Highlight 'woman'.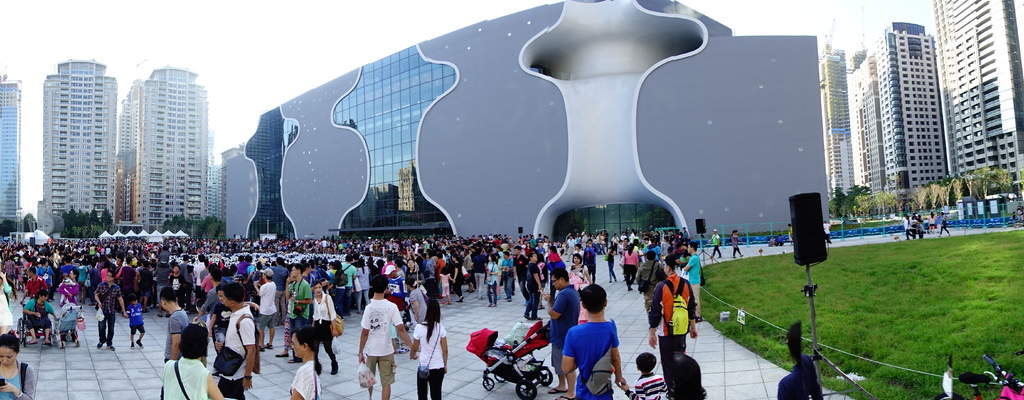
Highlighted region: left=0, top=335, right=34, bottom=399.
